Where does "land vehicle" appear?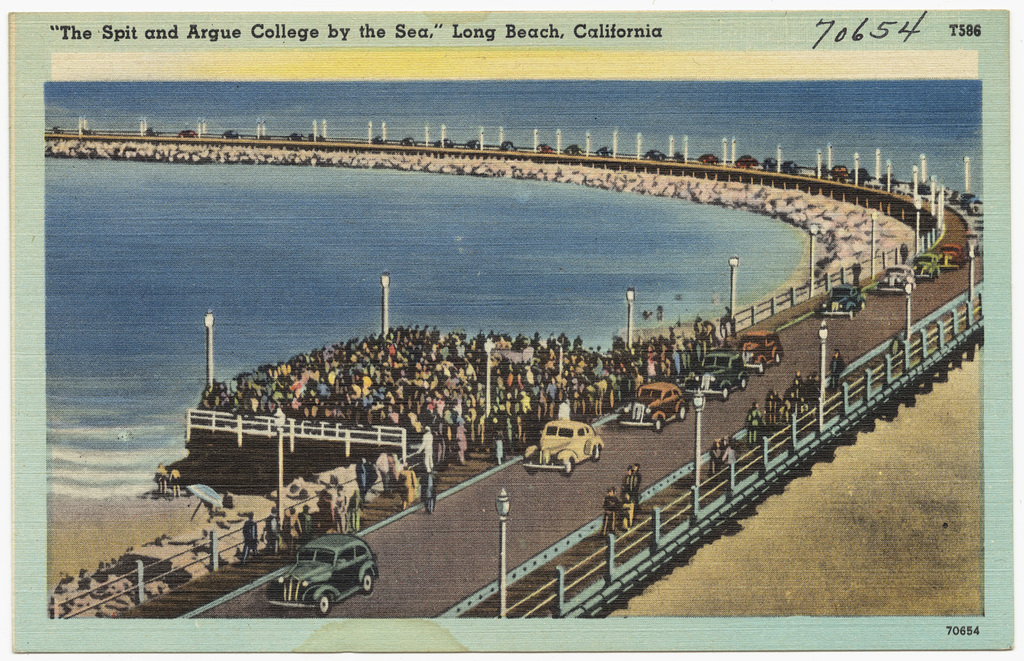
Appears at 646/154/662/160.
